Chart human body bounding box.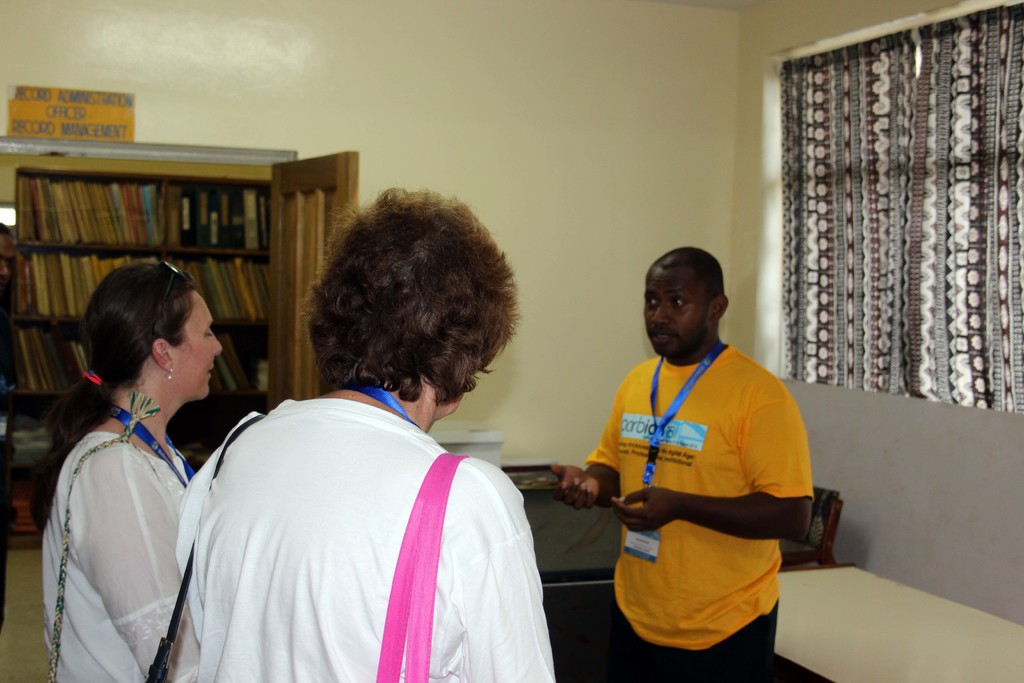
Charted: BBox(44, 252, 199, 682).
